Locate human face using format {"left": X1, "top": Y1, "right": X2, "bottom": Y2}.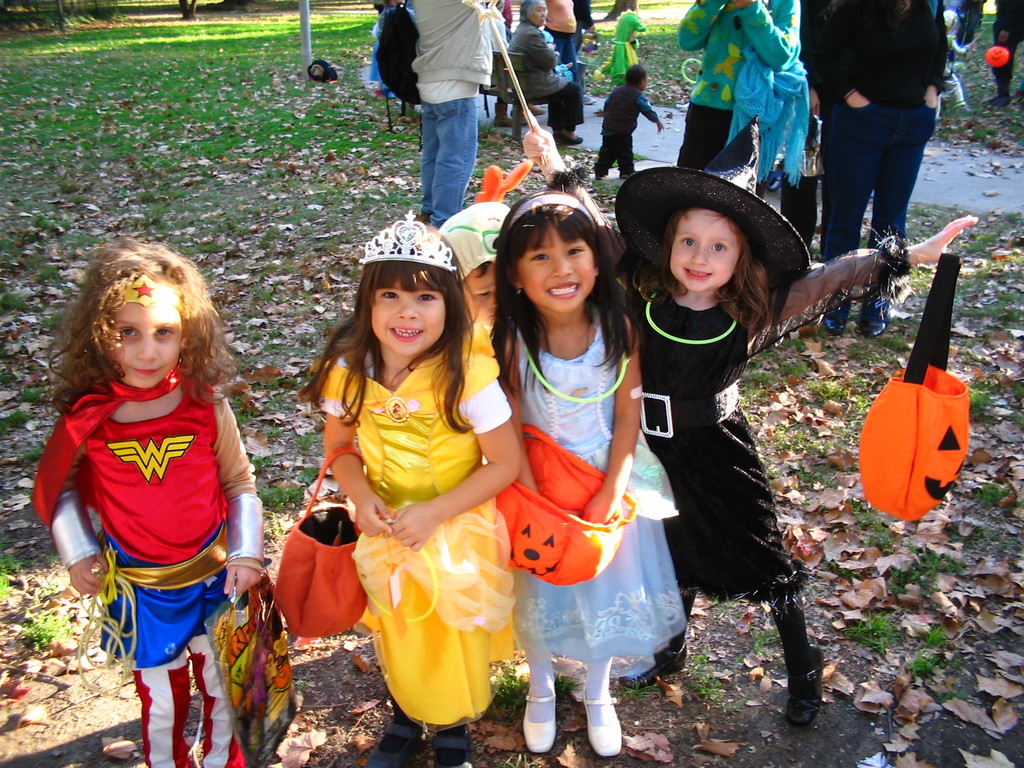
{"left": 111, "top": 305, "right": 184, "bottom": 388}.
